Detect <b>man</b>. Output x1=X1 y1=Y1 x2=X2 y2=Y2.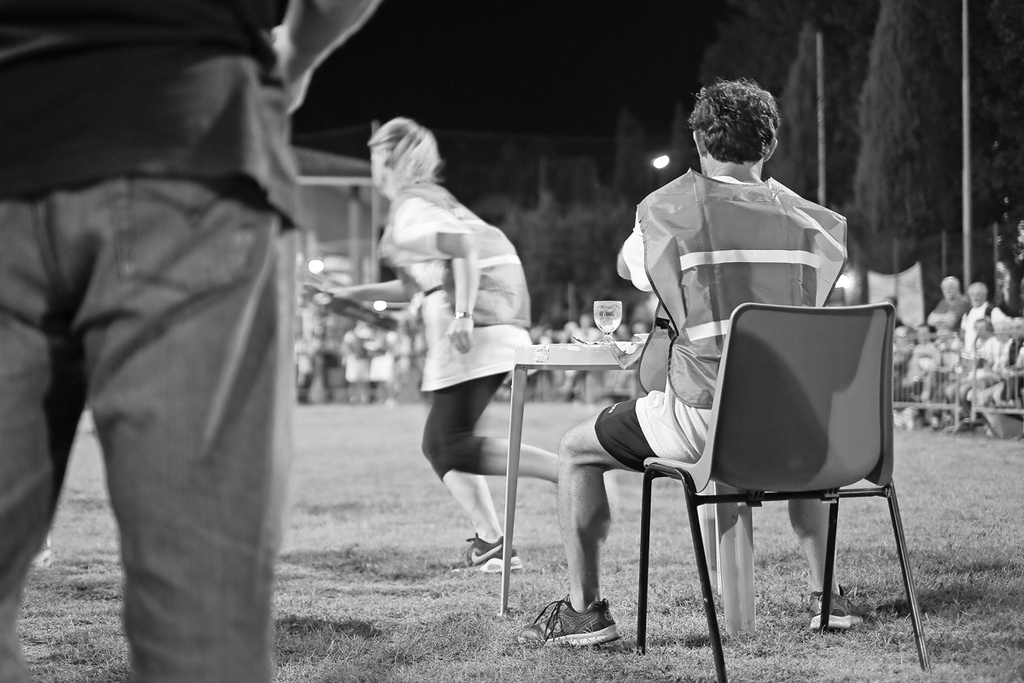
x1=0 y1=0 x2=392 y2=668.
